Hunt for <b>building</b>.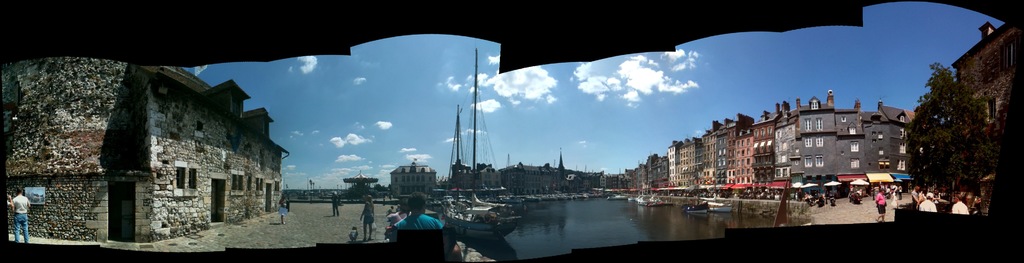
Hunted down at locate(2, 53, 289, 244).
